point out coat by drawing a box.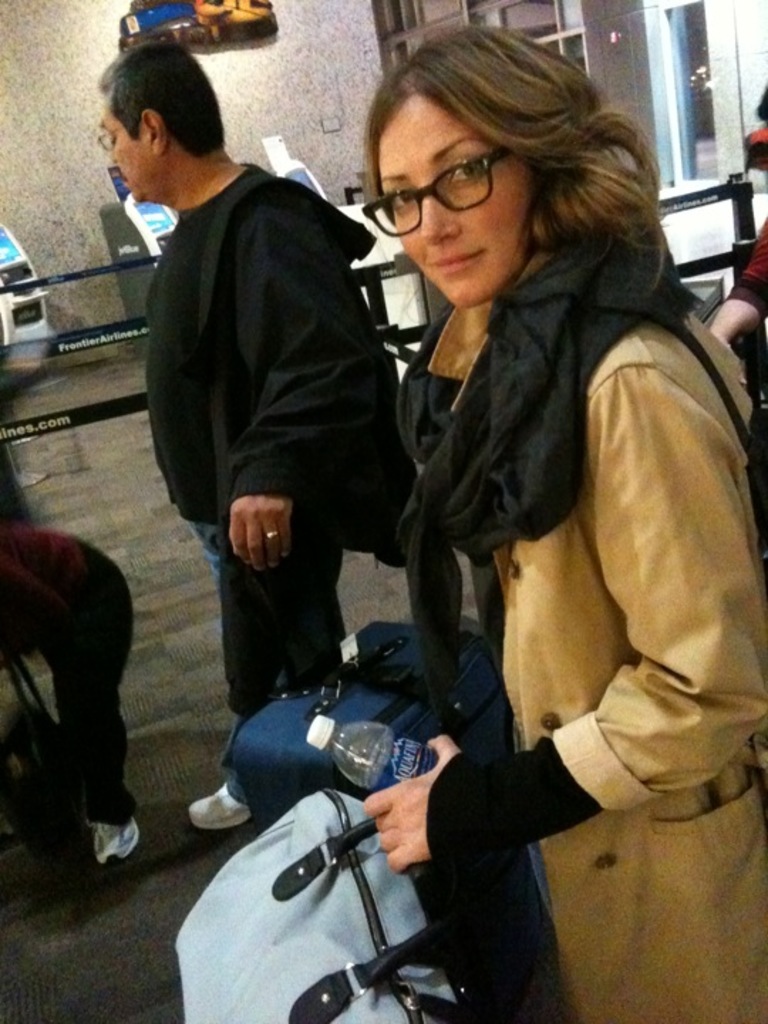
x1=148, y1=158, x2=407, y2=582.
